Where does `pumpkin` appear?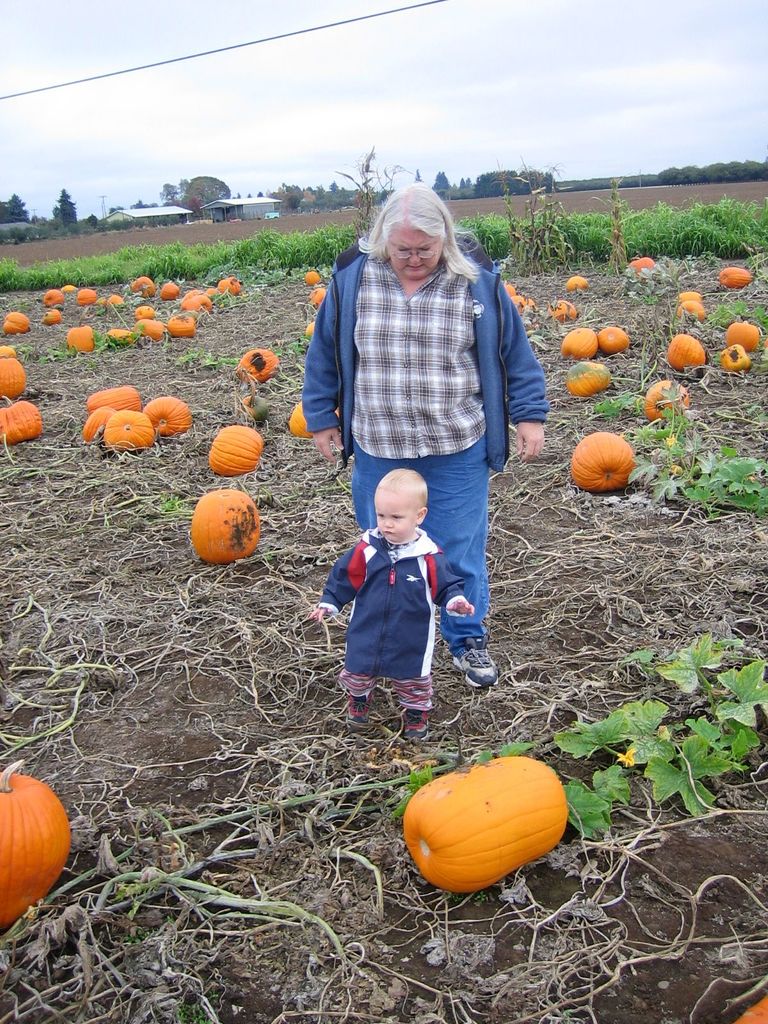
Appears at region(730, 991, 767, 1023).
